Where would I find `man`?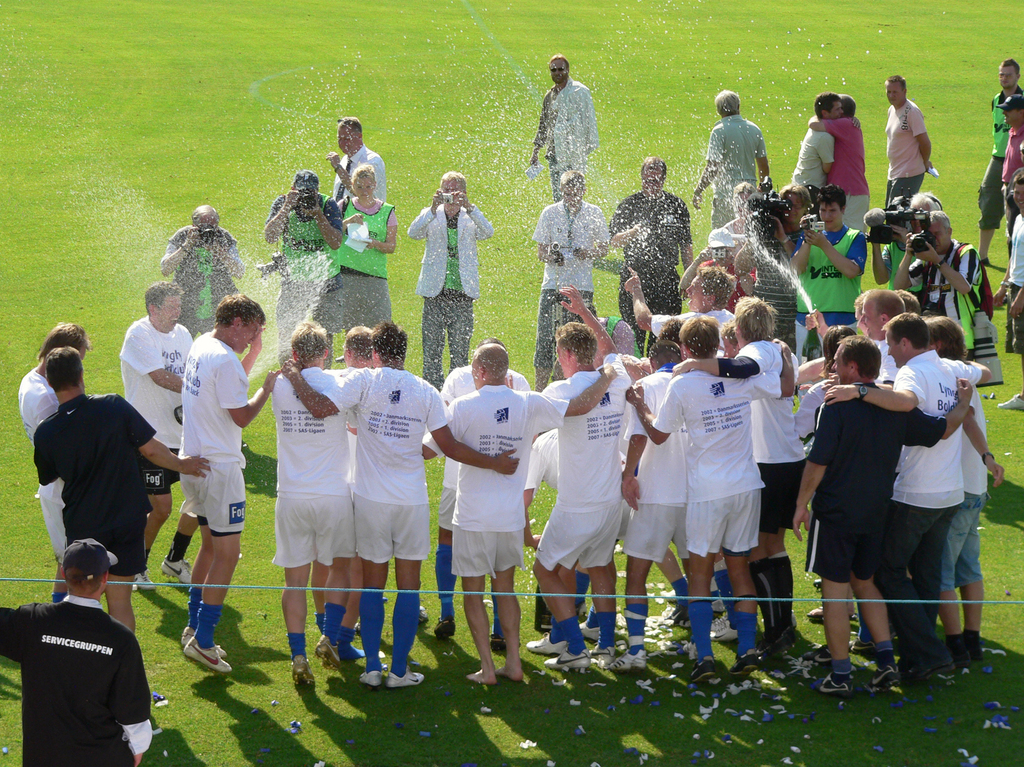
At (left=786, top=92, right=835, bottom=195).
